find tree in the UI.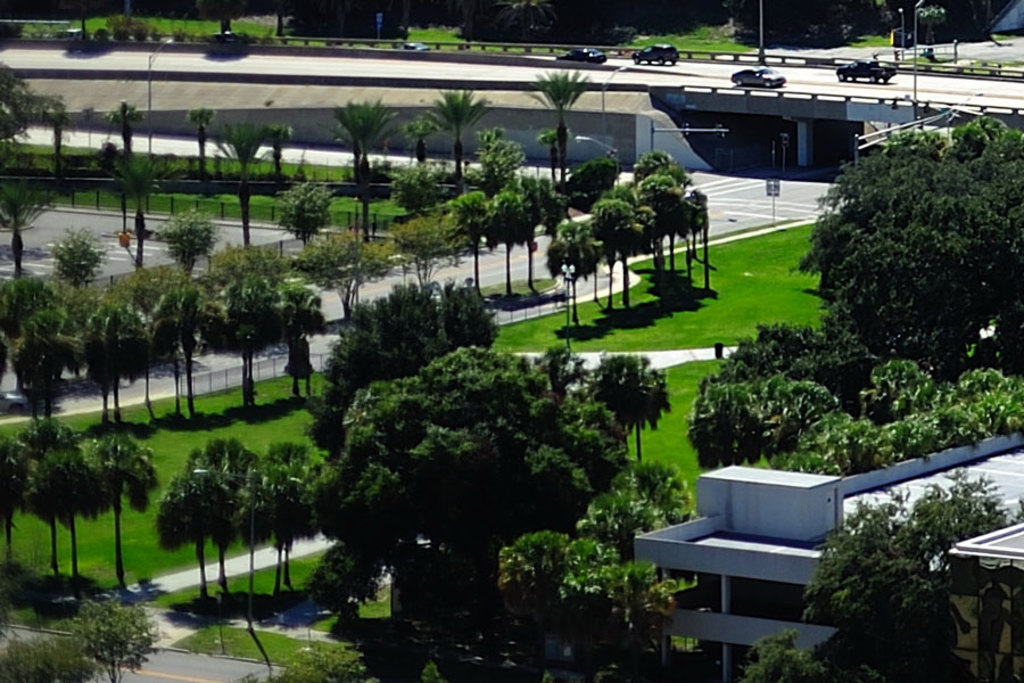
UI element at box=[445, 191, 498, 282].
